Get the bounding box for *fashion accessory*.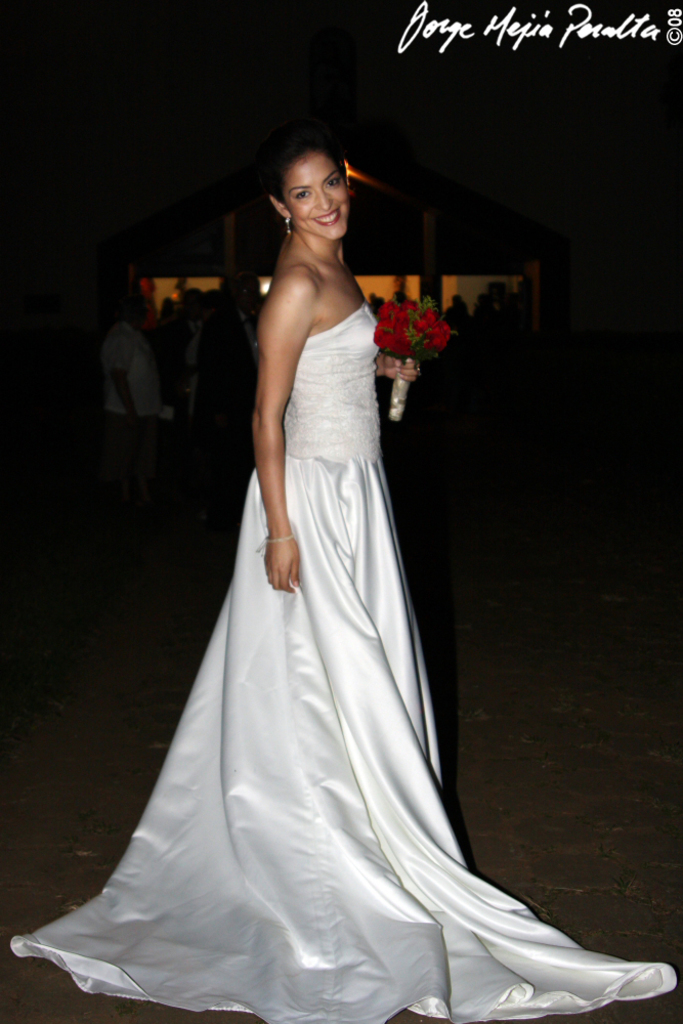
bbox=[282, 215, 295, 238].
